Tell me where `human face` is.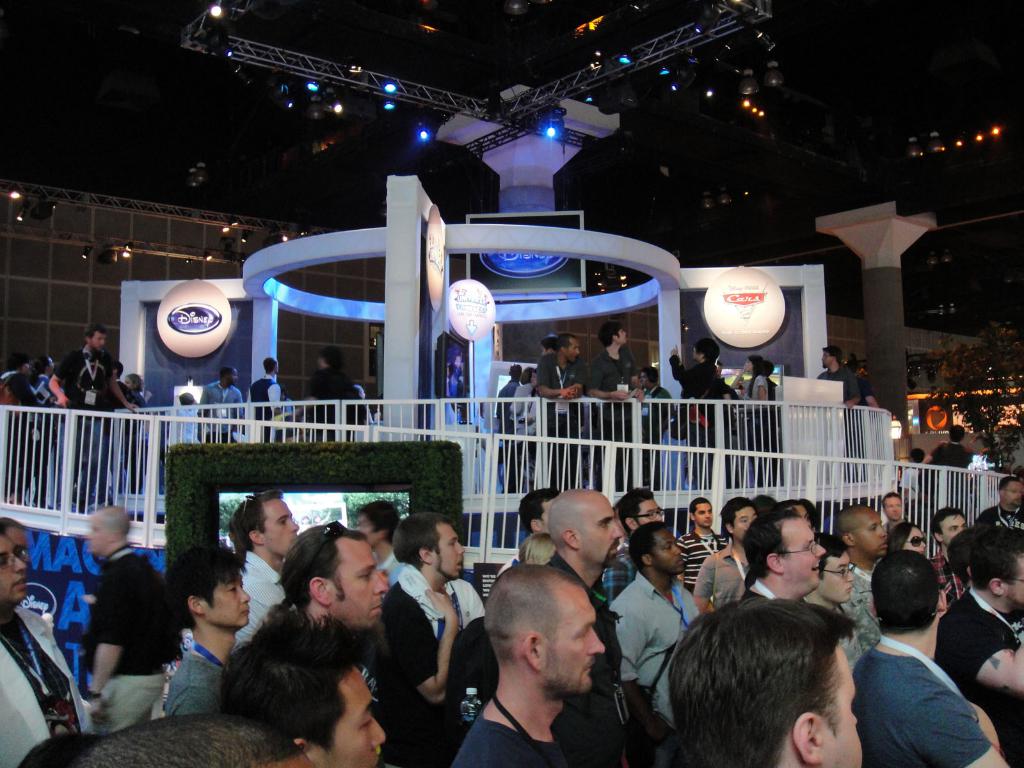
`human face` is at locate(822, 553, 854, 601).
